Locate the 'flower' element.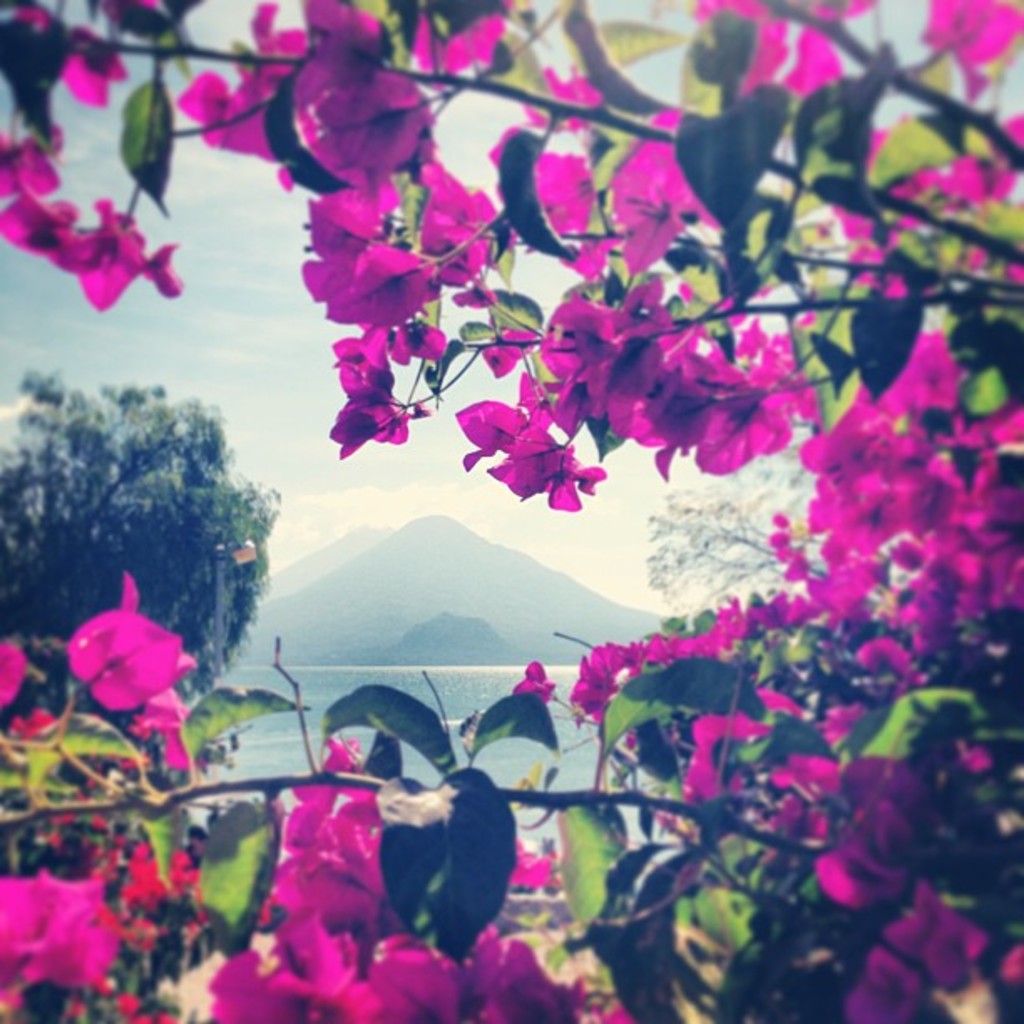
Element bbox: bbox(5, 127, 70, 196).
